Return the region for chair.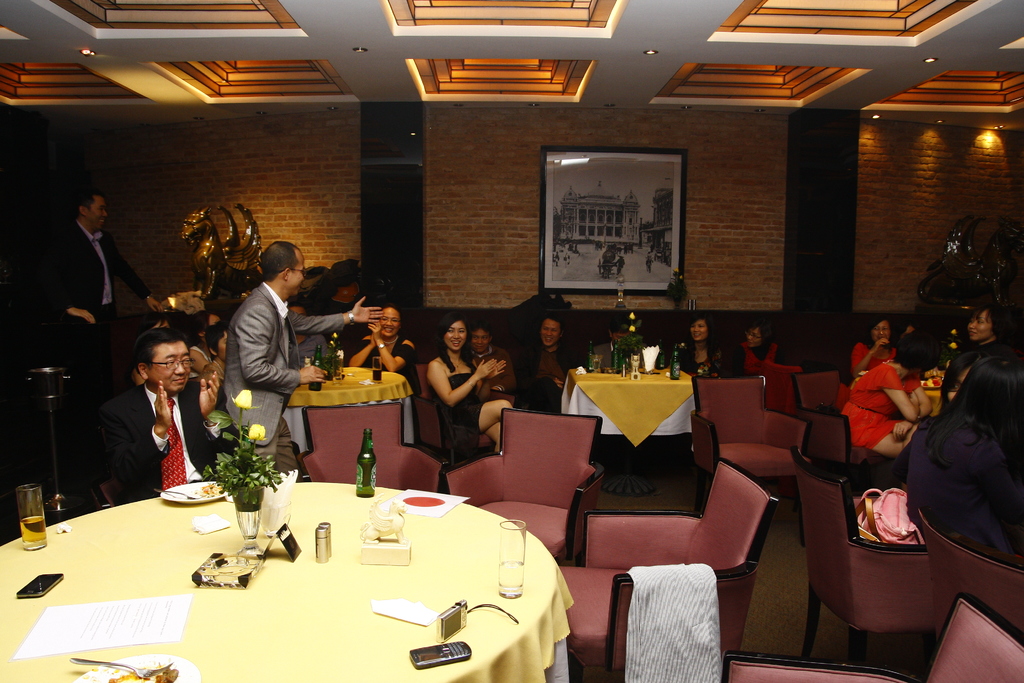
<region>442, 406, 614, 566</region>.
